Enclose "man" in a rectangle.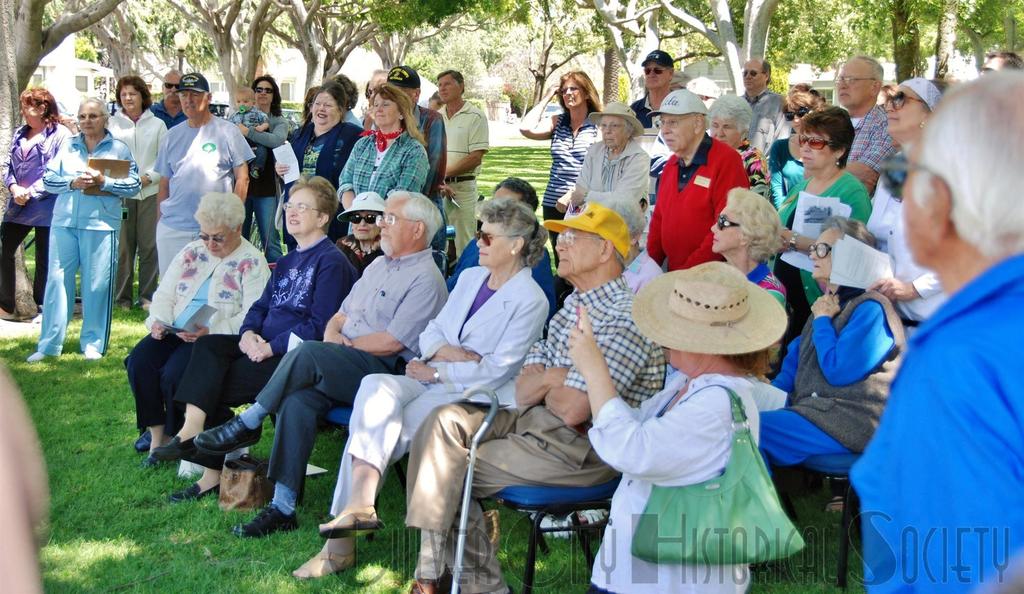
BBox(444, 181, 557, 332).
